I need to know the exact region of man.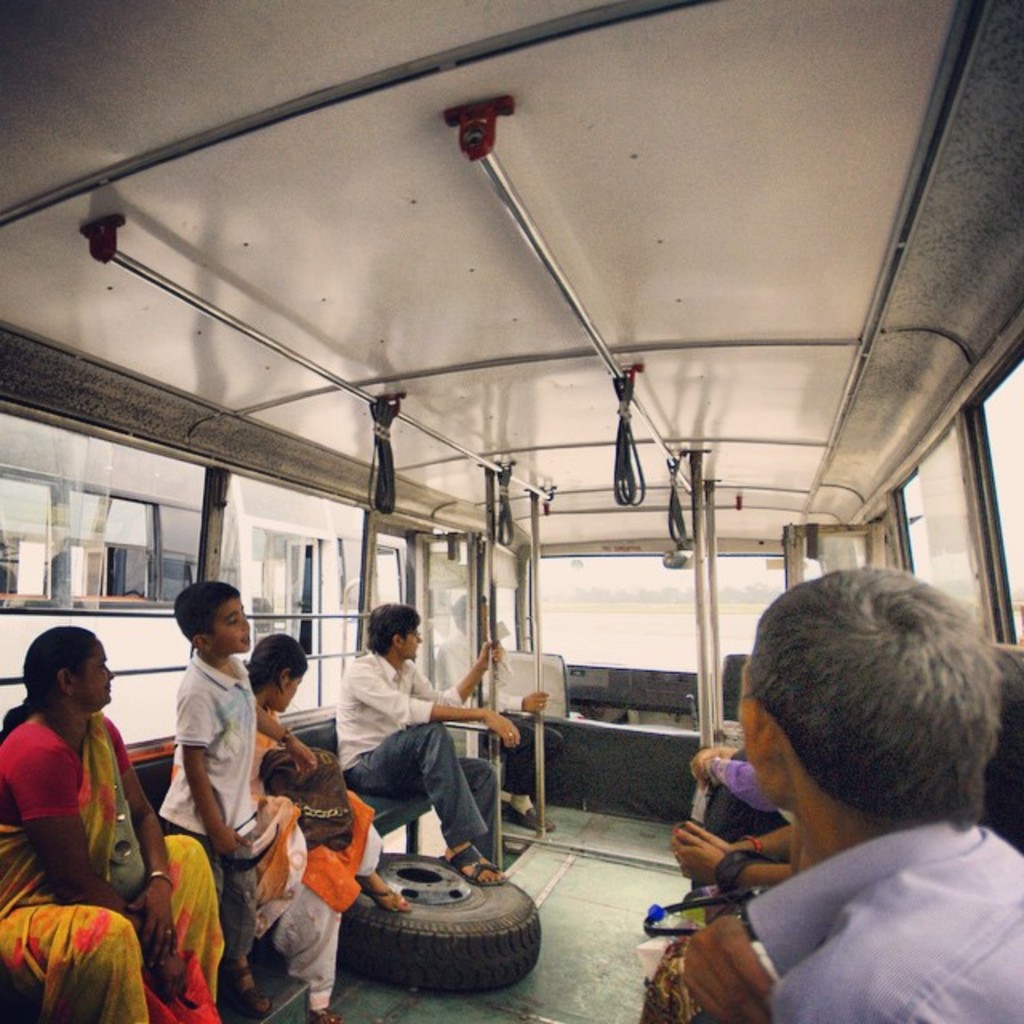
Region: locate(690, 747, 795, 902).
